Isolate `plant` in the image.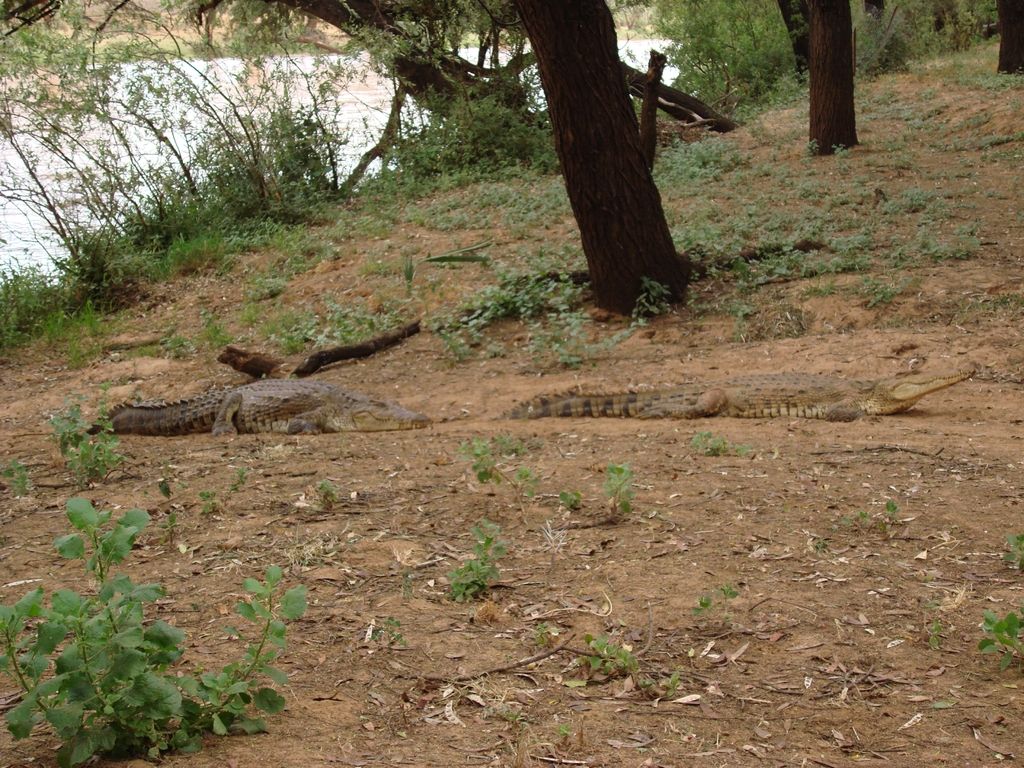
Isolated region: l=842, t=495, r=901, b=539.
